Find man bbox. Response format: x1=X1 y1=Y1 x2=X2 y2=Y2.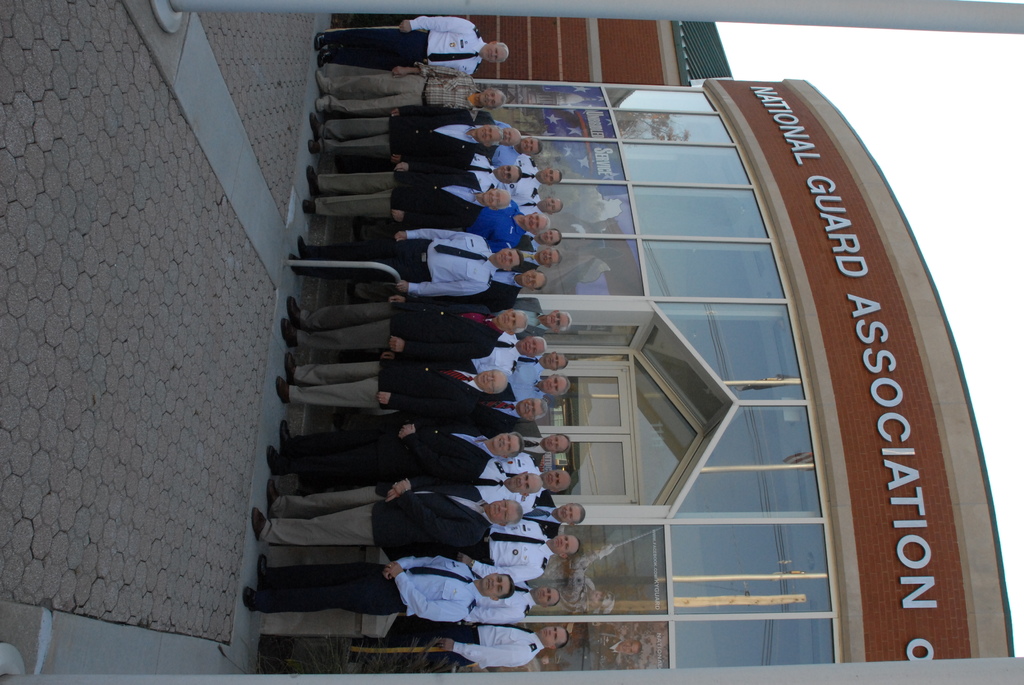
x1=495 y1=301 x2=572 y2=343.
